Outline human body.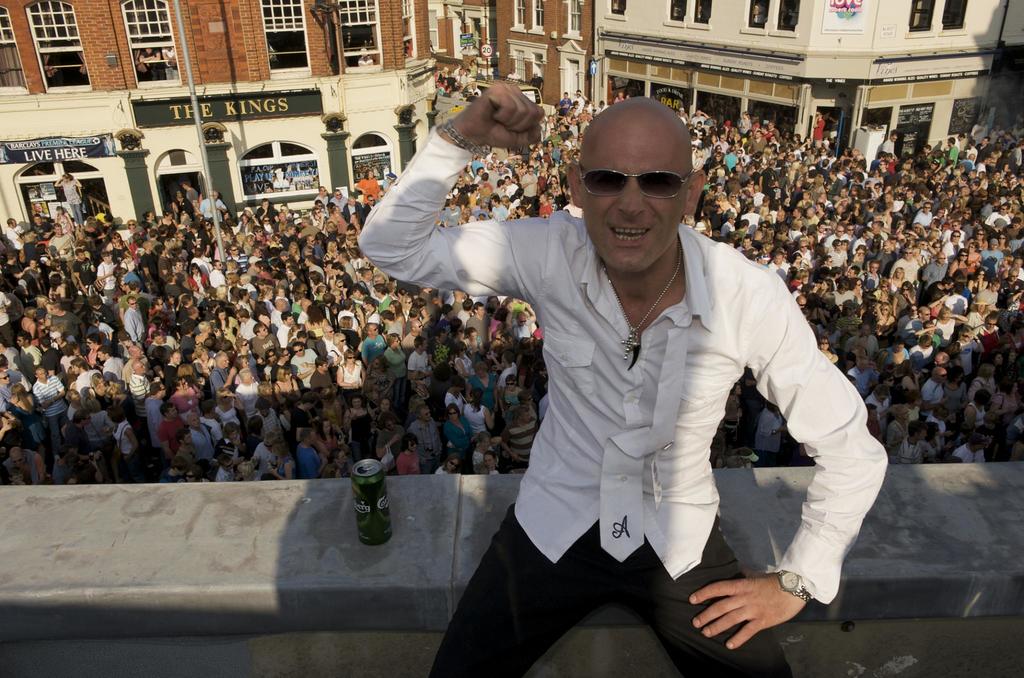
Outline: (left=506, top=177, right=514, bottom=190).
